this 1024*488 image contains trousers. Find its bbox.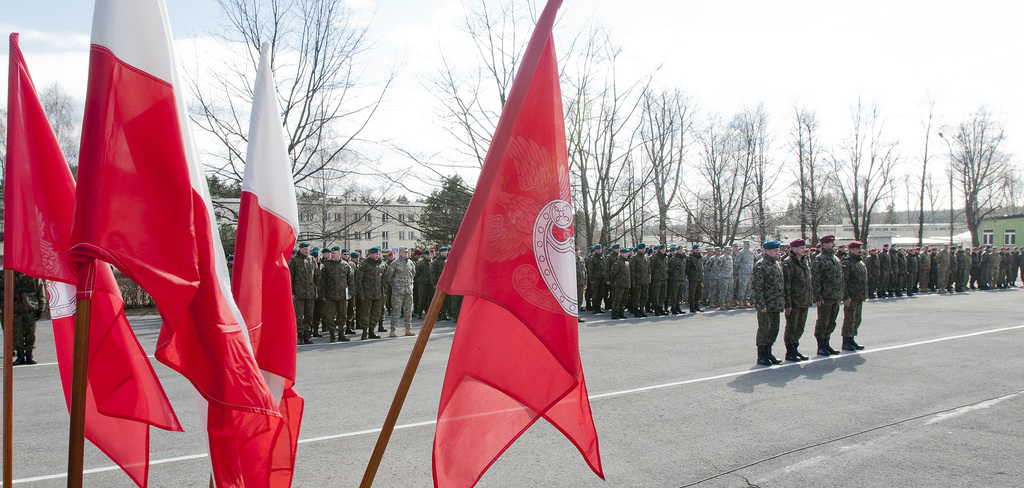
locate(329, 300, 348, 332).
